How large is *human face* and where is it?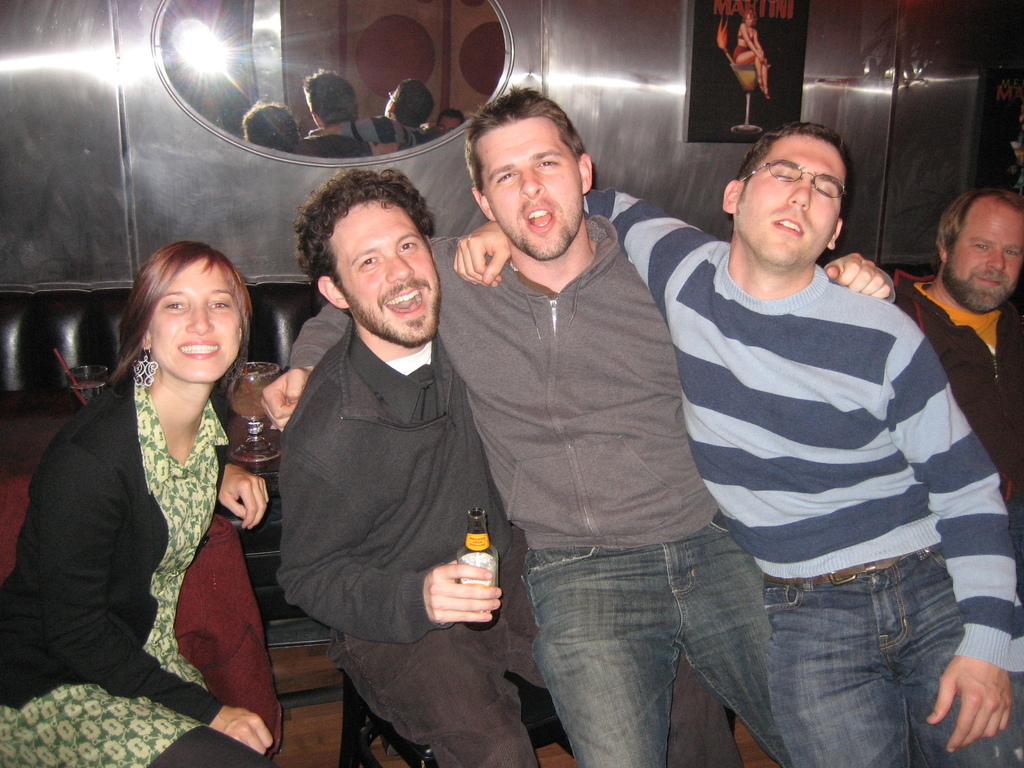
Bounding box: [947,198,1023,316].
